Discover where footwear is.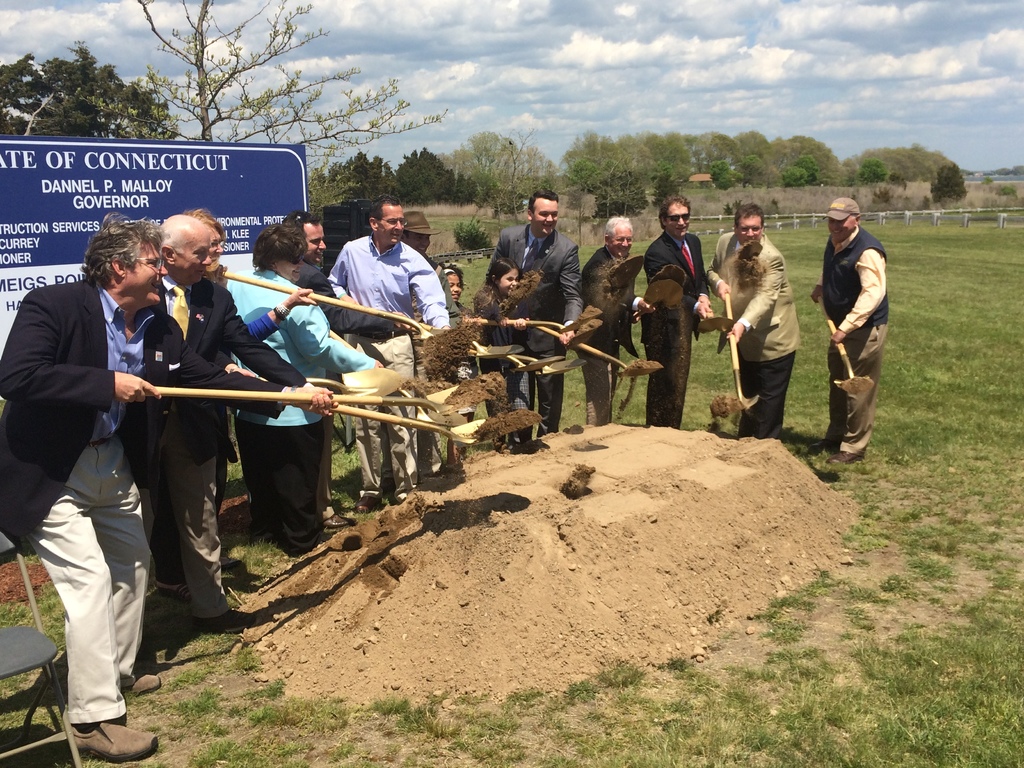
Discovered at locate(806, 442, 842, 456).
